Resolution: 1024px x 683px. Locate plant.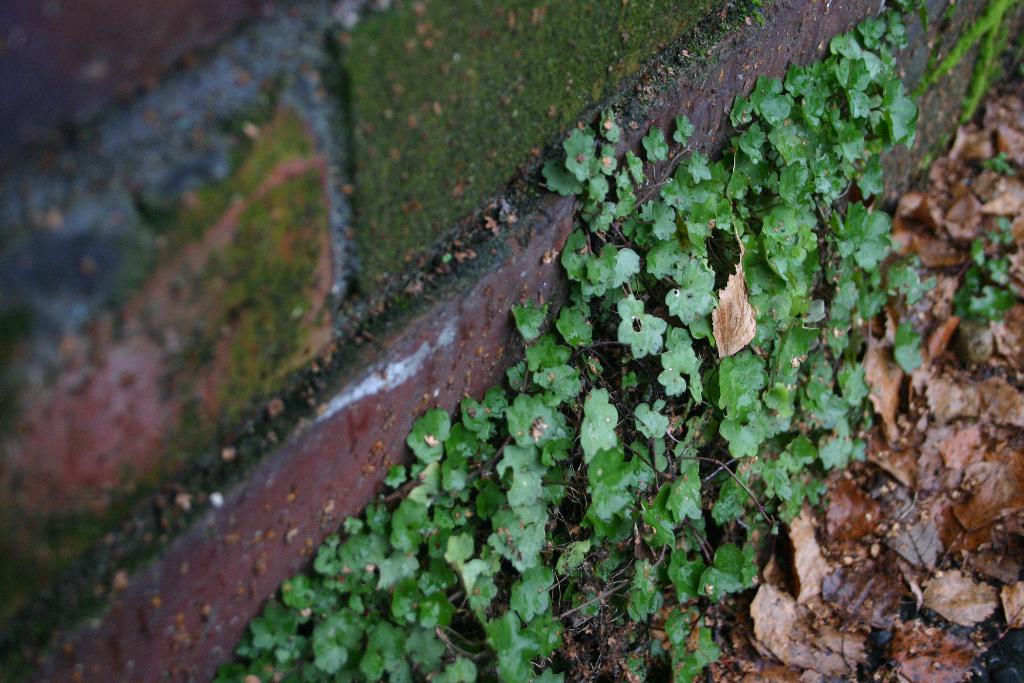
rect(212, 0, 1023, 682).
